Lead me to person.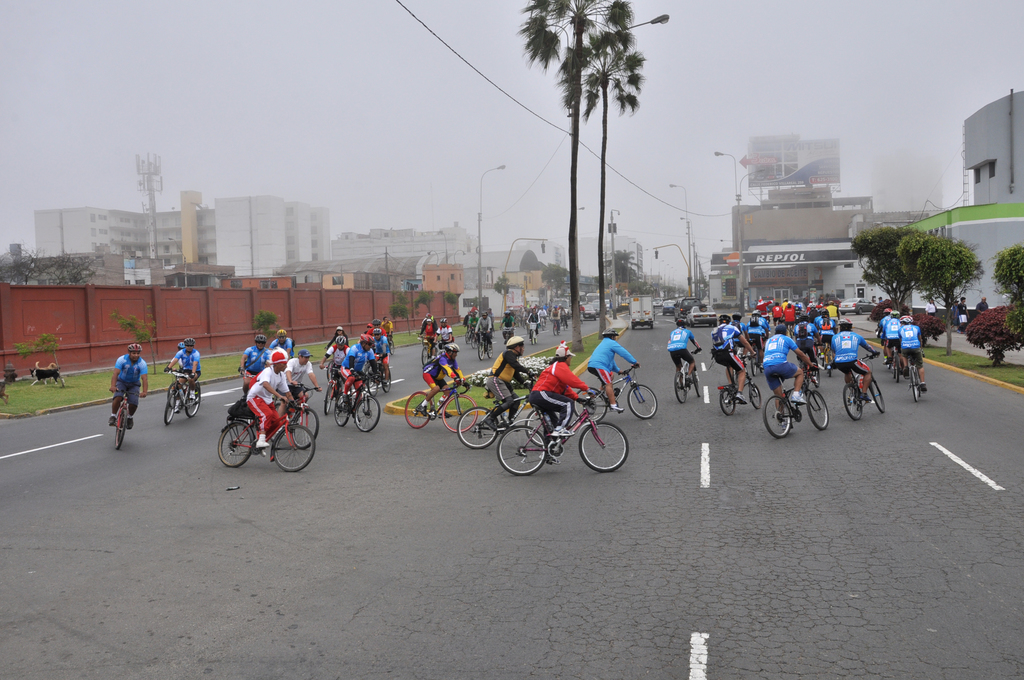
Lead to 269/332/294/360.
